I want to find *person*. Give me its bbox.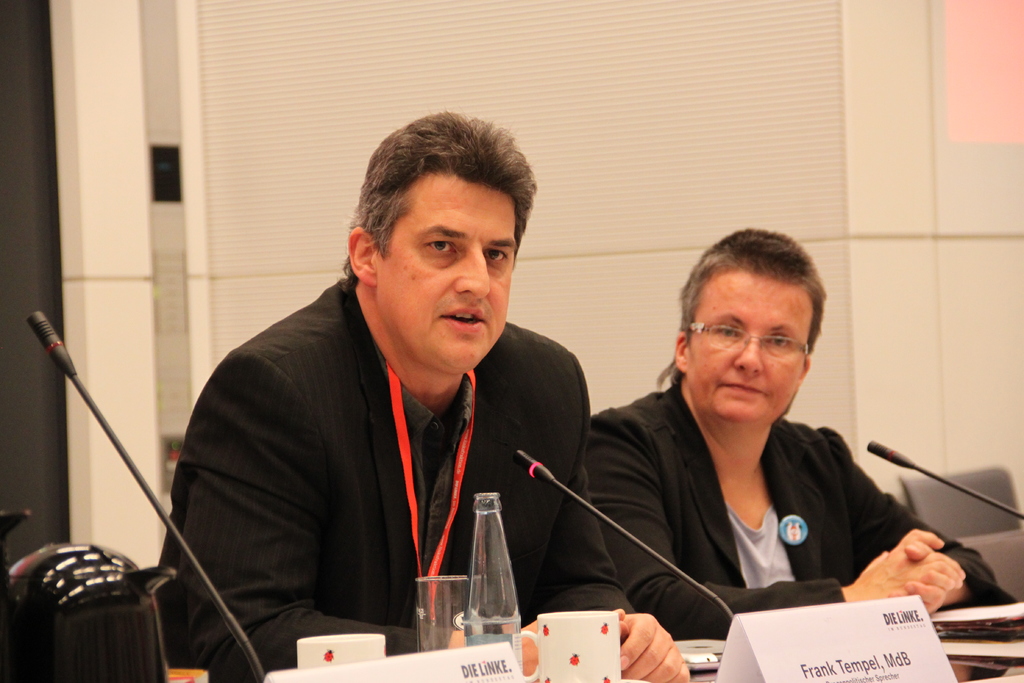
<bbox>157, 110, 690, 682</bbox>.
